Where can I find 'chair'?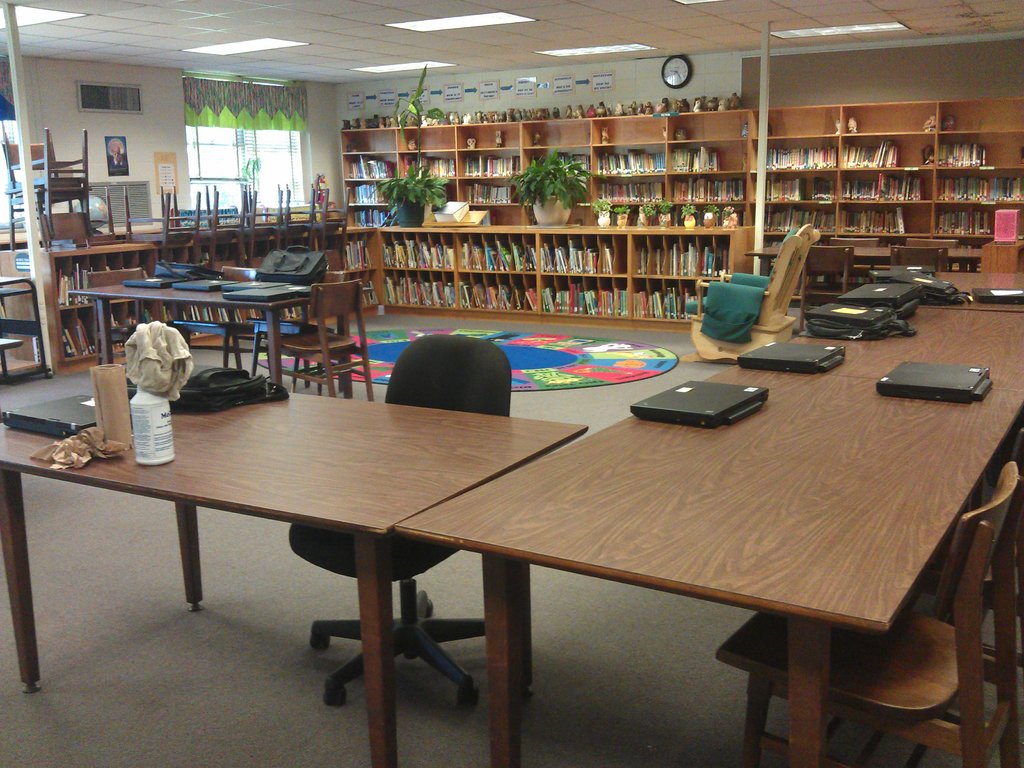
You can find it at x1=80 y1=264 x2=158 y2=367.
